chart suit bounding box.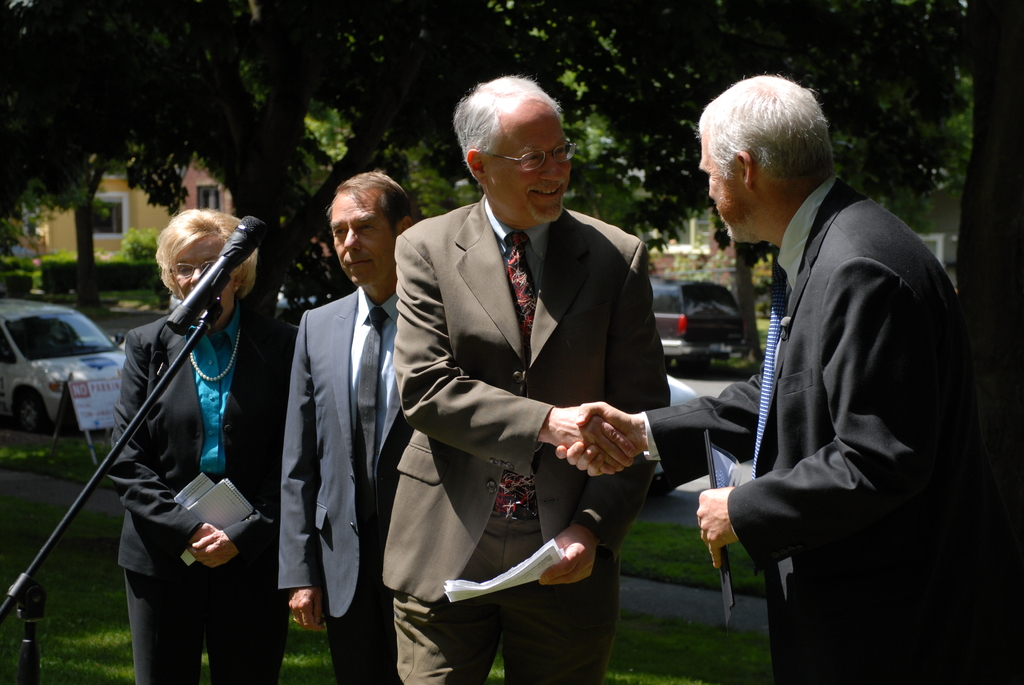
Charted: [105,297,299,684].
